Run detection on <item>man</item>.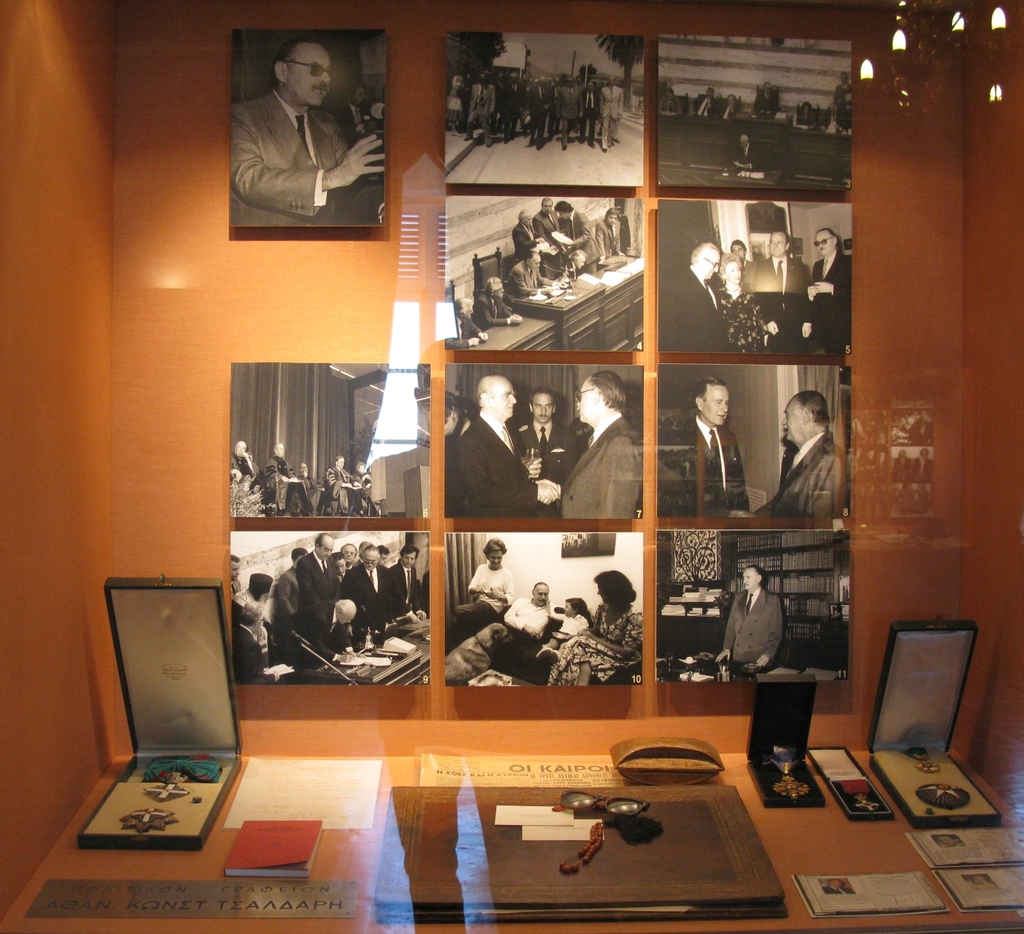
Result: 334/84/379/135.
